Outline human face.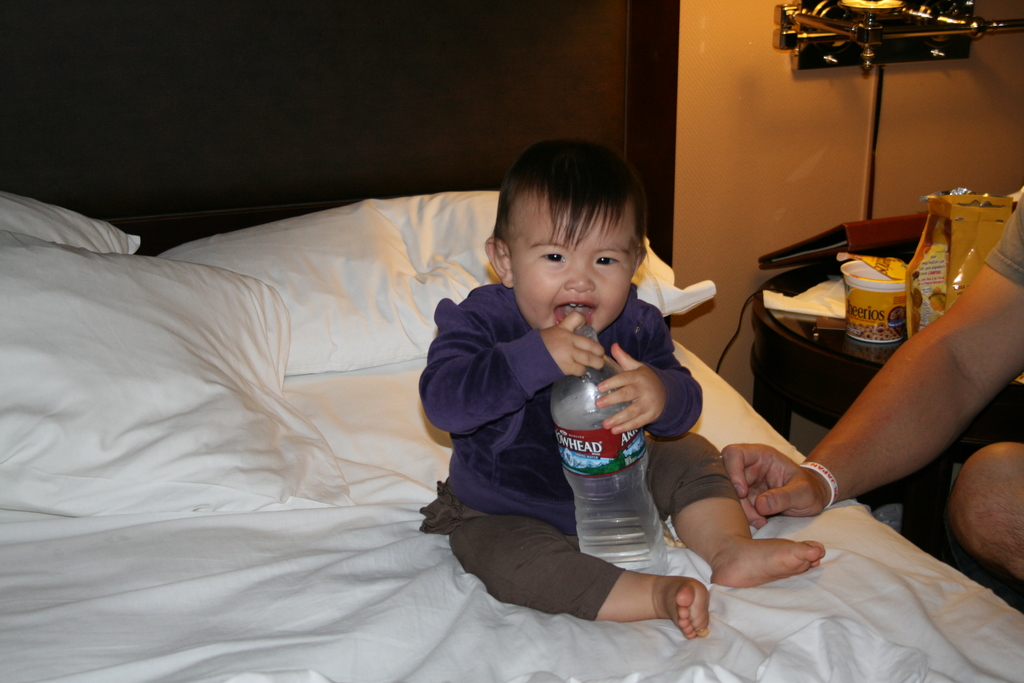
Outline: rect(515, 199, 648, 341).
